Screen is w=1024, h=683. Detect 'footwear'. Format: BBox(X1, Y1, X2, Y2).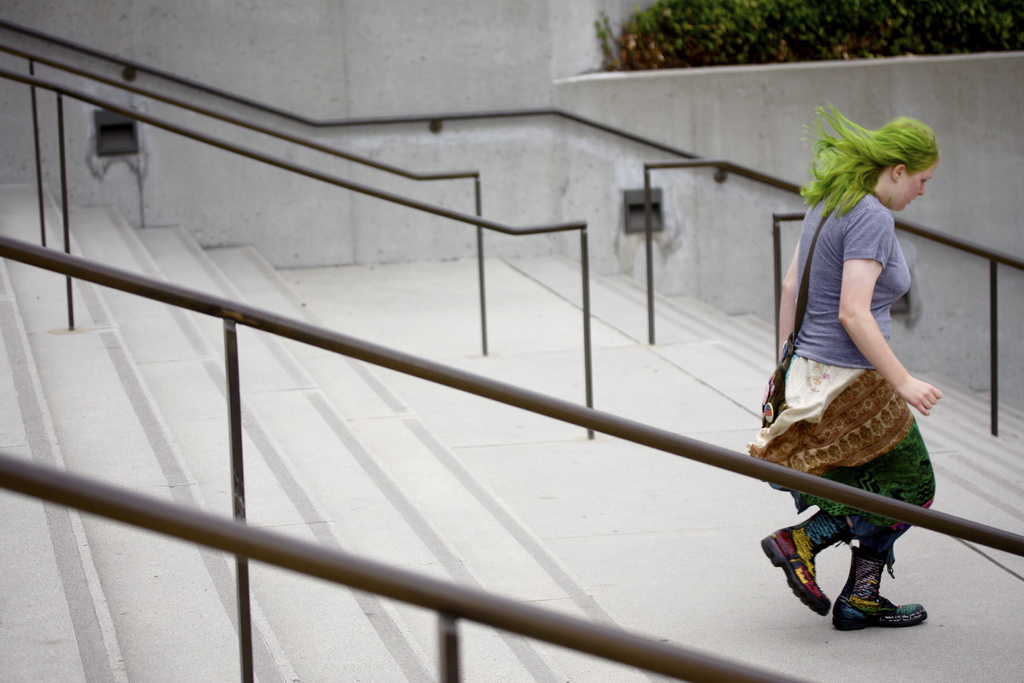
BBox(828, 553, 924, 632).
